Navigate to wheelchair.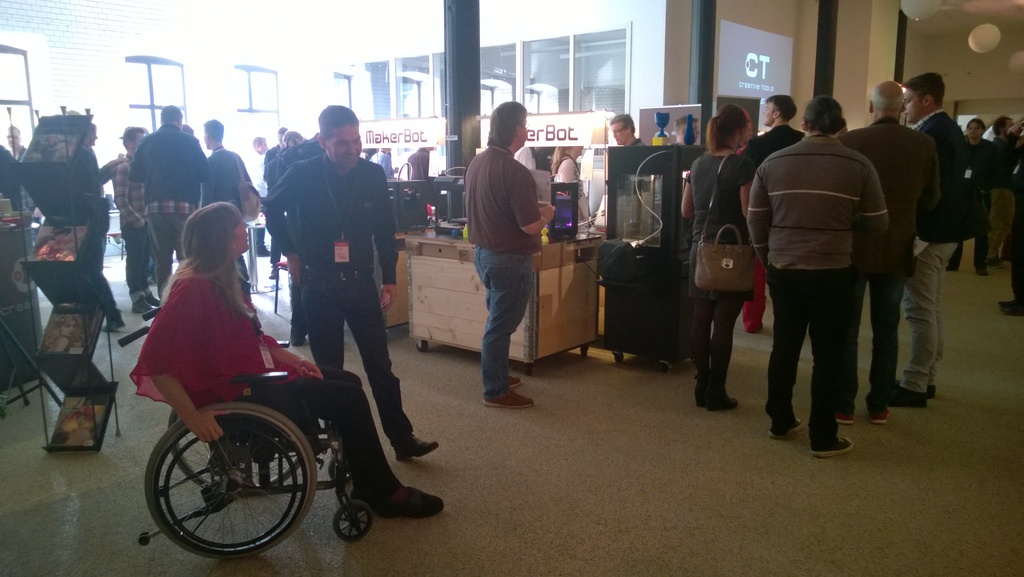
Navigation target: <region>116, 305, 373, 558</region>.
